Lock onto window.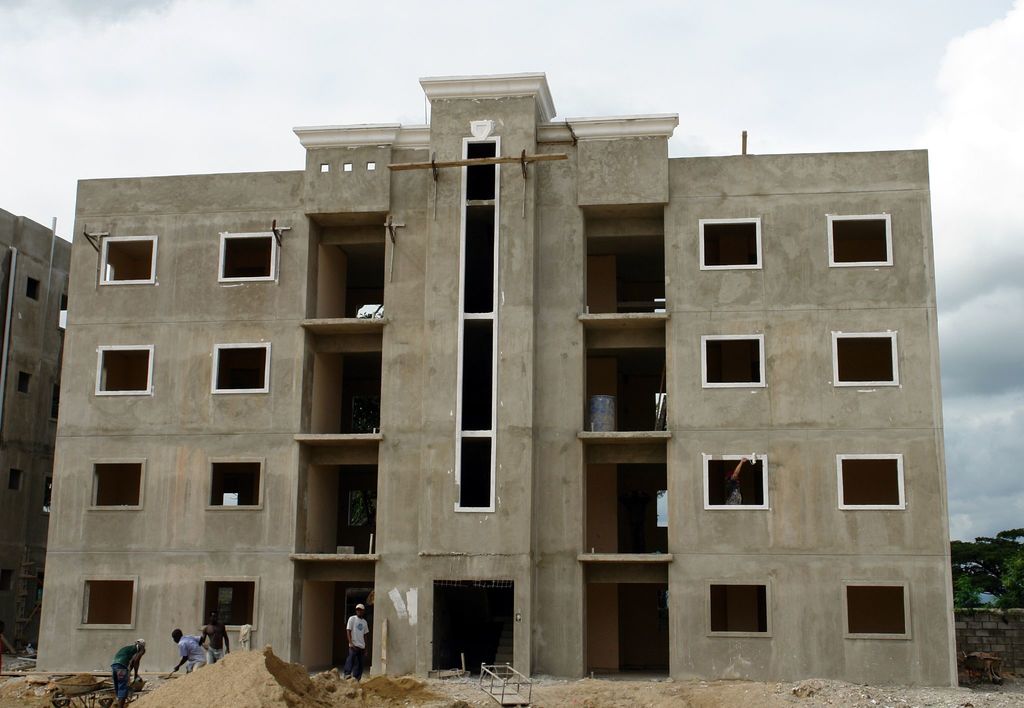
Locked: (195, 578, 259, 632).
